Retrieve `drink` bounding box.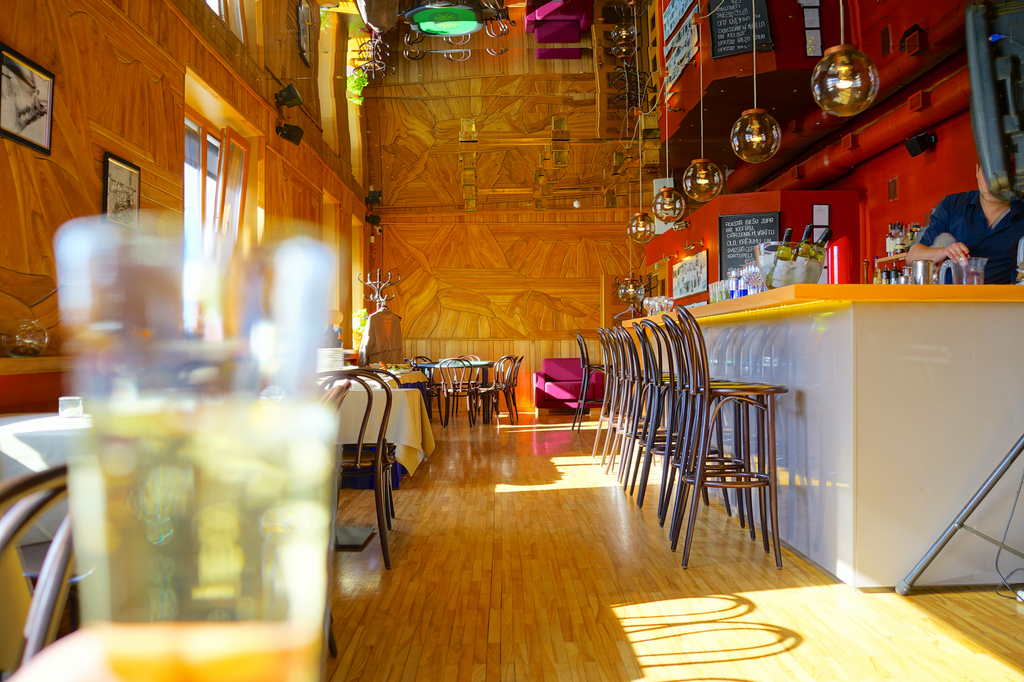
Bounding box: box(795, 250, 814, 262).
